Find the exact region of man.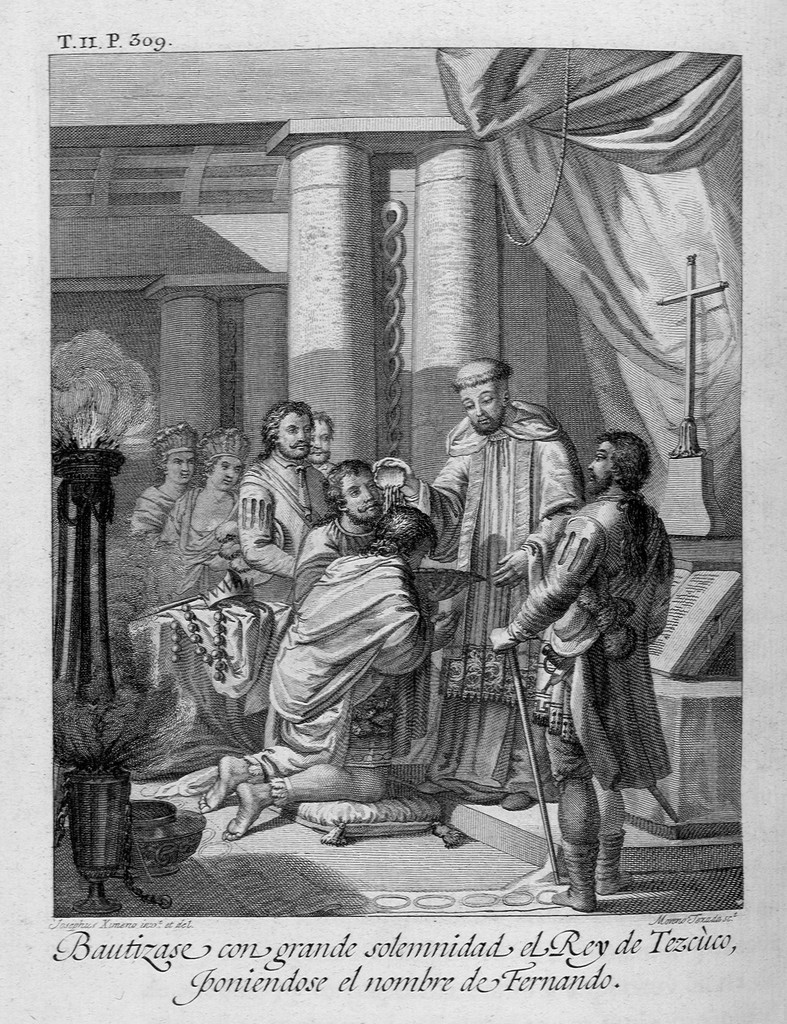
Exact region: region(500, 396, 685, 899).
